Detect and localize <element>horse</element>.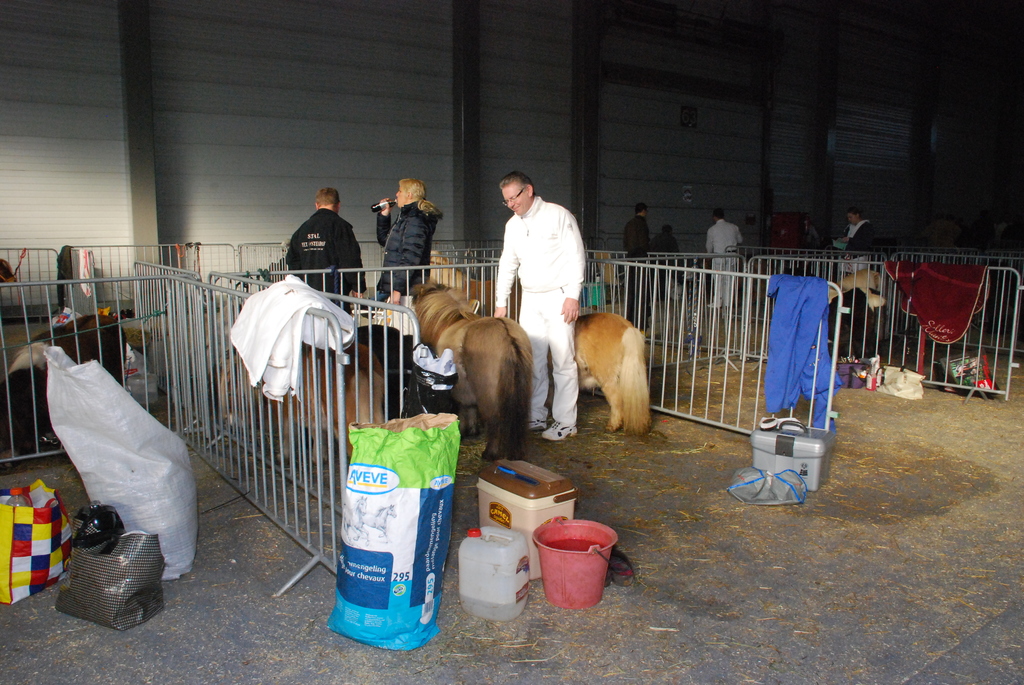
Localized at detection(341, 494, 370, 548).
